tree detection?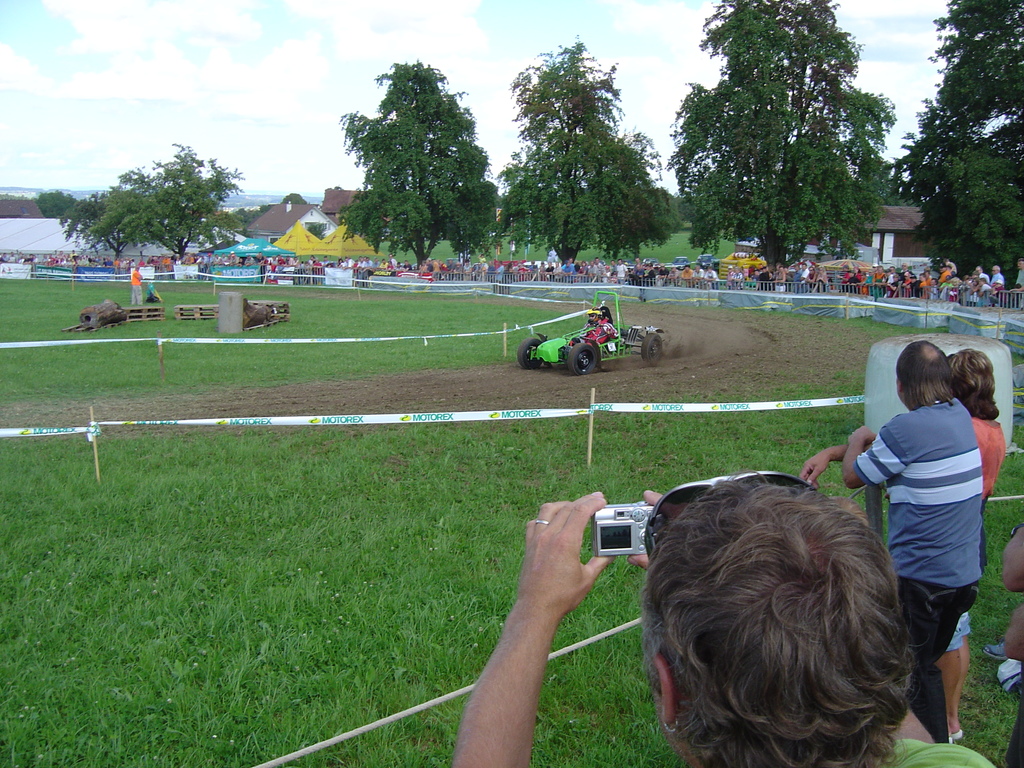
260 191 308 205
